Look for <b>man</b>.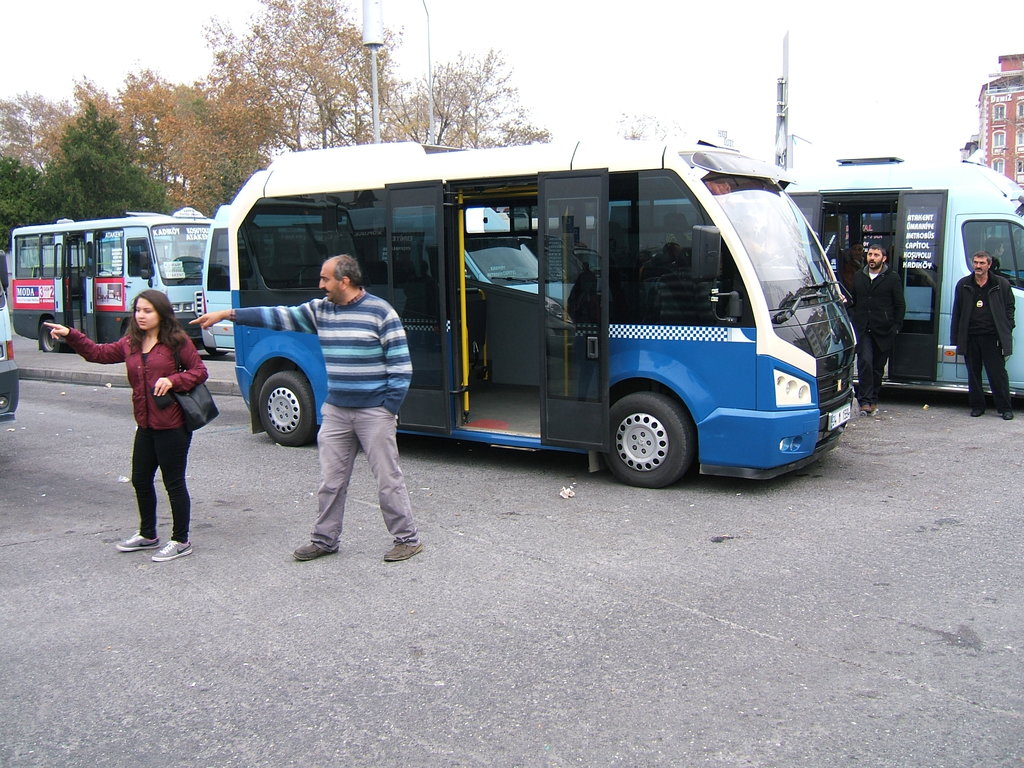
Found: 189/253/420/561.
